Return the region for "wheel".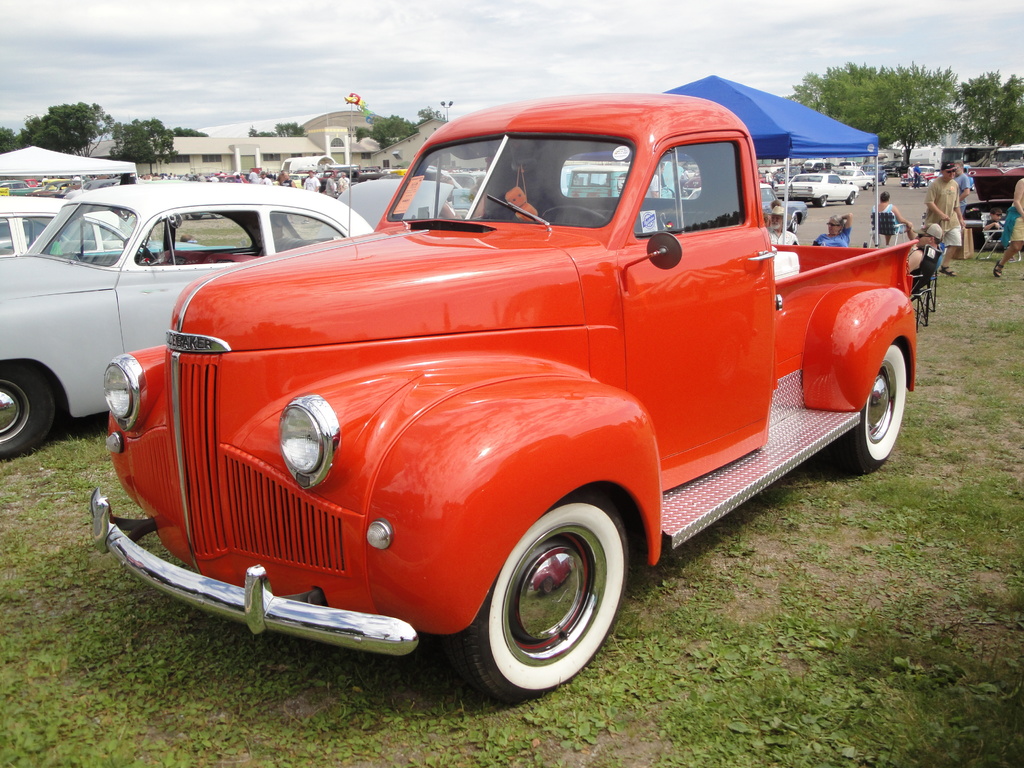
(left=817, top=198, right=828, bottom=206).
